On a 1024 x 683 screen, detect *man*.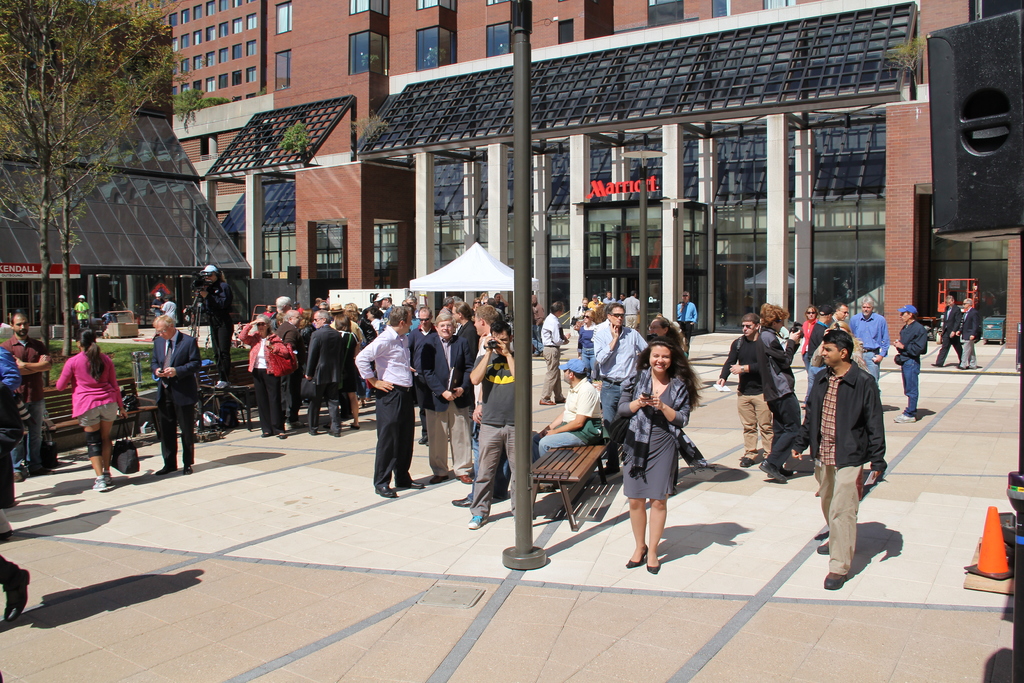
[755, 302, 802, 483].
